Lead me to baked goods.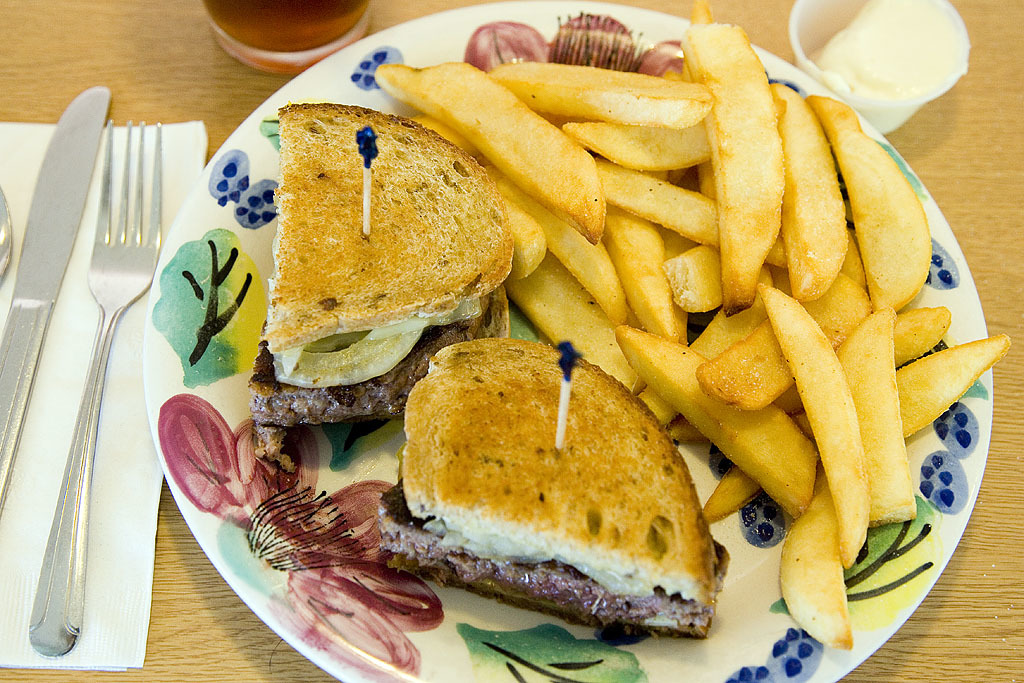
Lead to bbox(244, 96, 514, 477).
